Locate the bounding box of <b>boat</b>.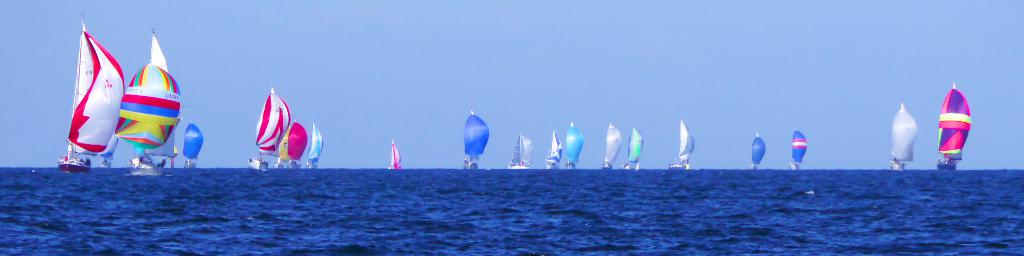
Bounding box: <box>625,124,648,164</box>.
